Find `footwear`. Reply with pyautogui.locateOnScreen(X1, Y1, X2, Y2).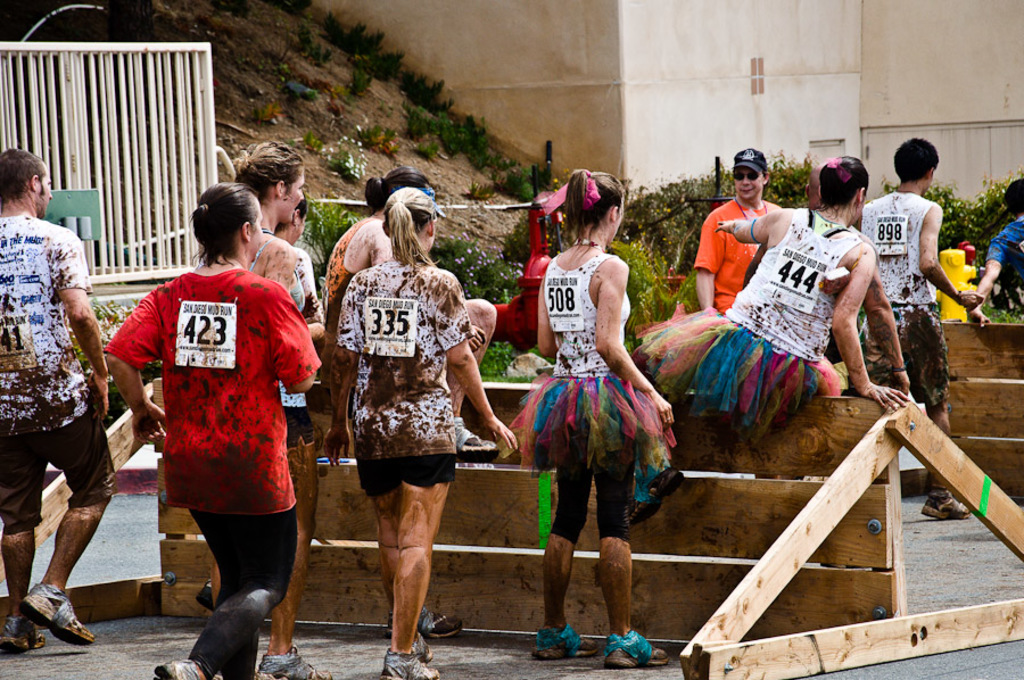
pyautogui.locateOnScreen(377, 647, 440, 679).
